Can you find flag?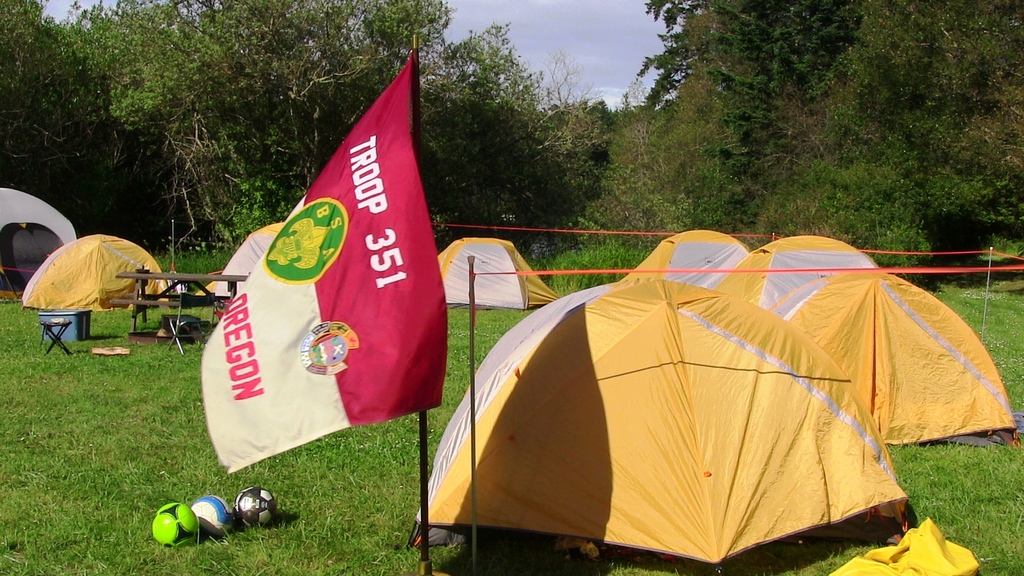
Yes, bounding box: bbox(179, 16, 441, 492).
